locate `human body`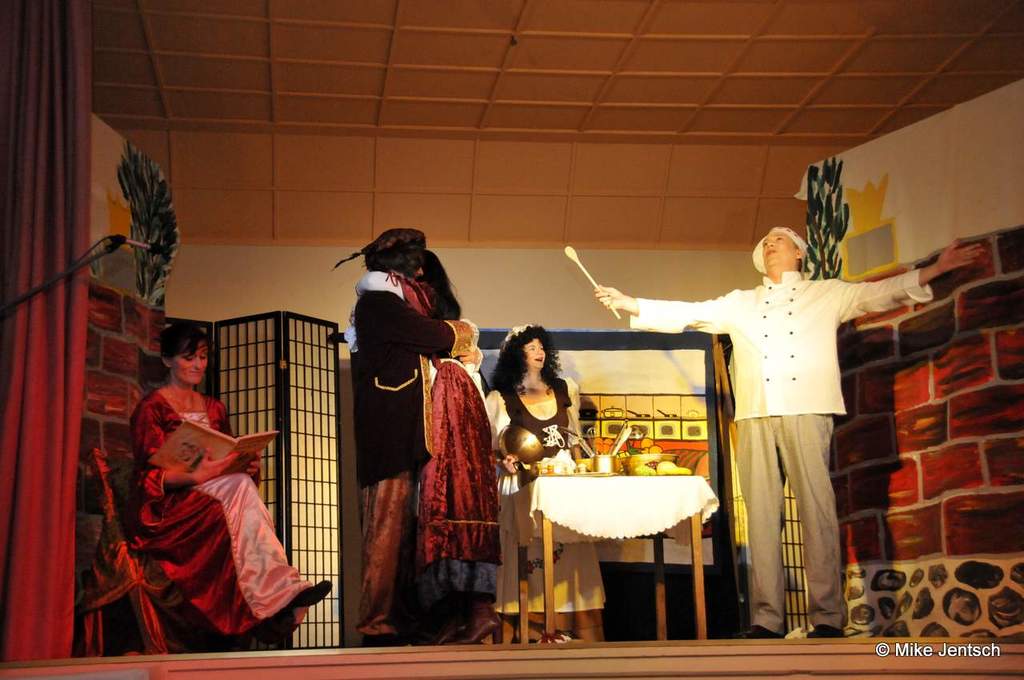
348, 267, 503, 646
